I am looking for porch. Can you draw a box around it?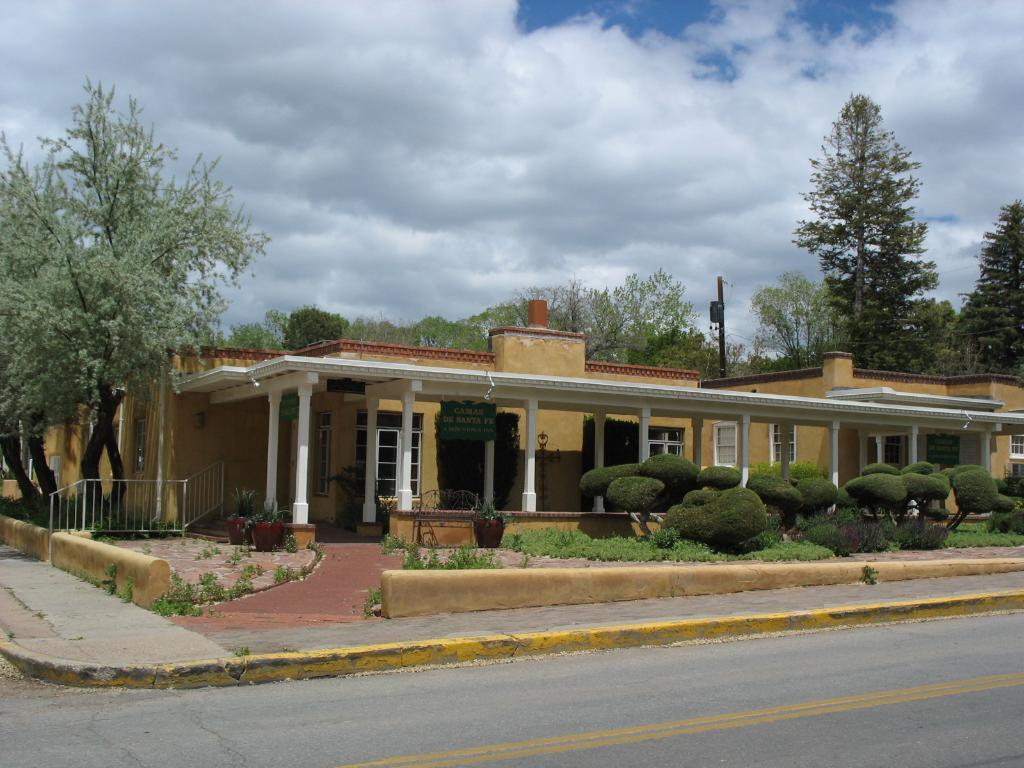
Sure, the bounding box is {"left": 52, "top": 454, "right": 250, "bottom": 552}.
